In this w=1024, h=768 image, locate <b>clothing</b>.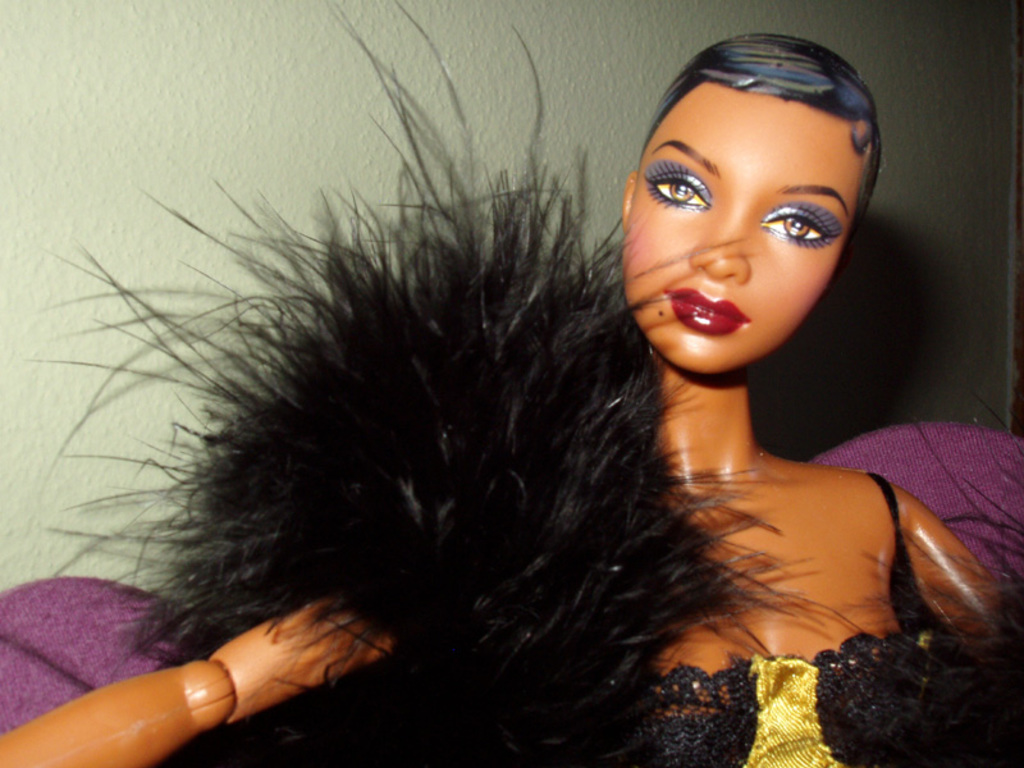
Bounding box: l=503, t=468, r=1006, b=767.
